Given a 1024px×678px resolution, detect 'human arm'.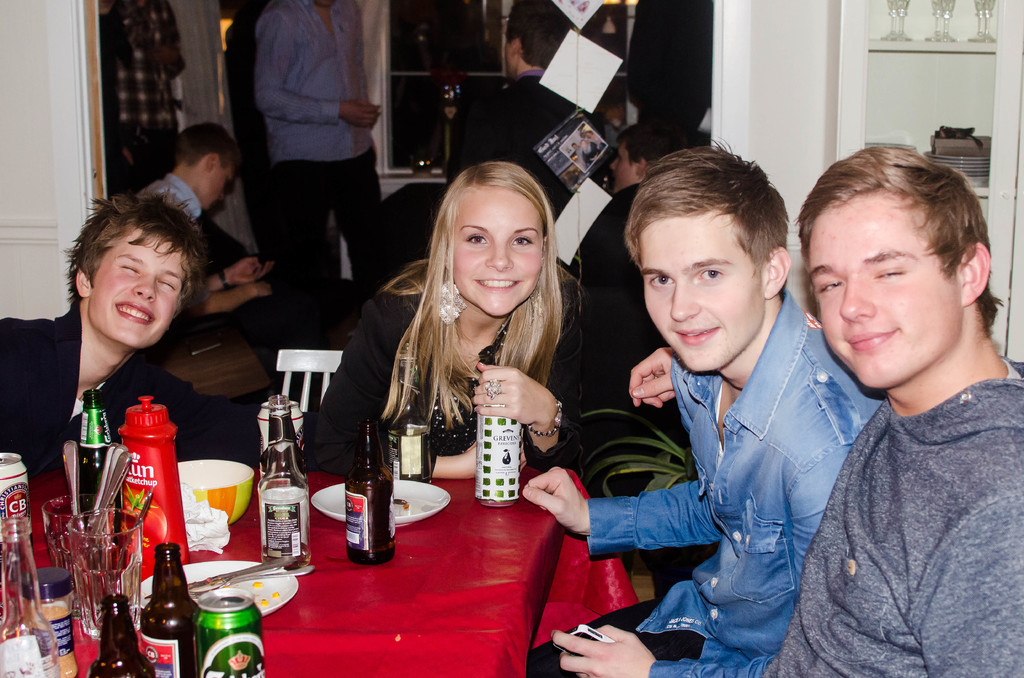
Rect(252, 0, 386, 141).
